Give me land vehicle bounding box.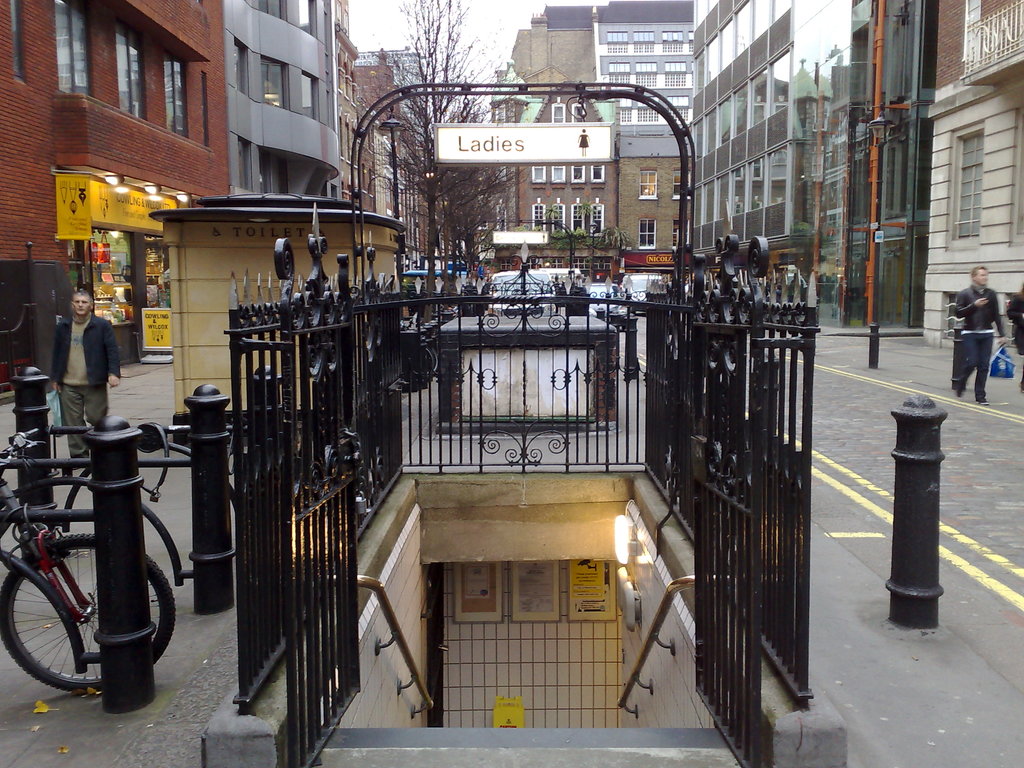
(left=493, top=269, right=564, bottom=316).
